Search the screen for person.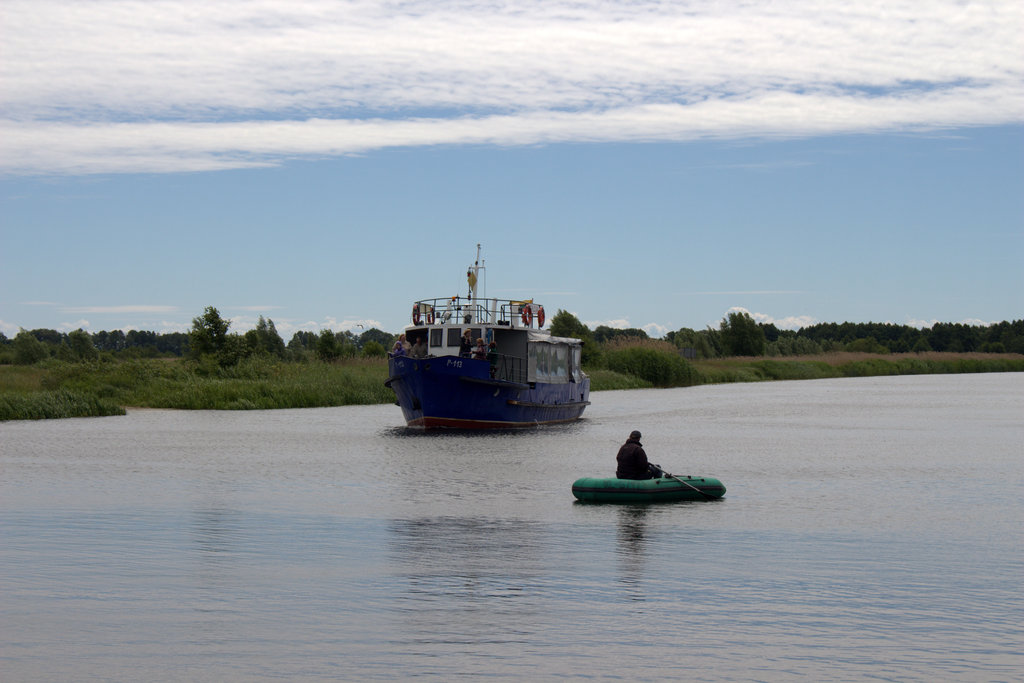
Found at 392 333 412 358.
